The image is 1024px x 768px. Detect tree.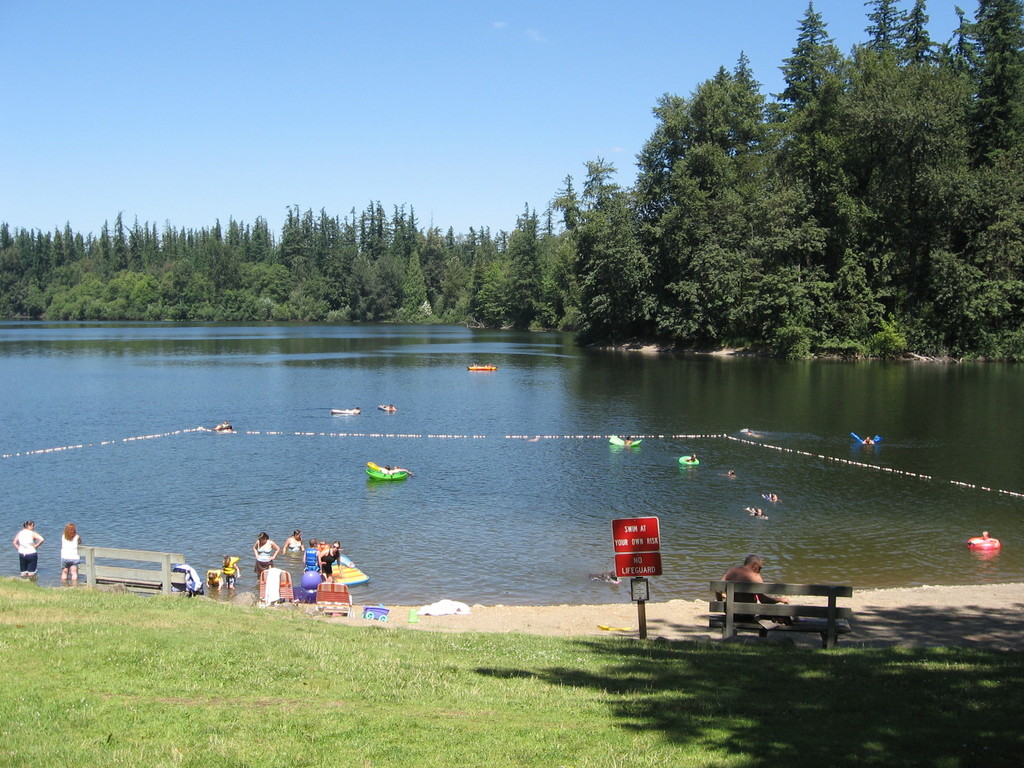
Detection: 558, 171, 583, 247.
